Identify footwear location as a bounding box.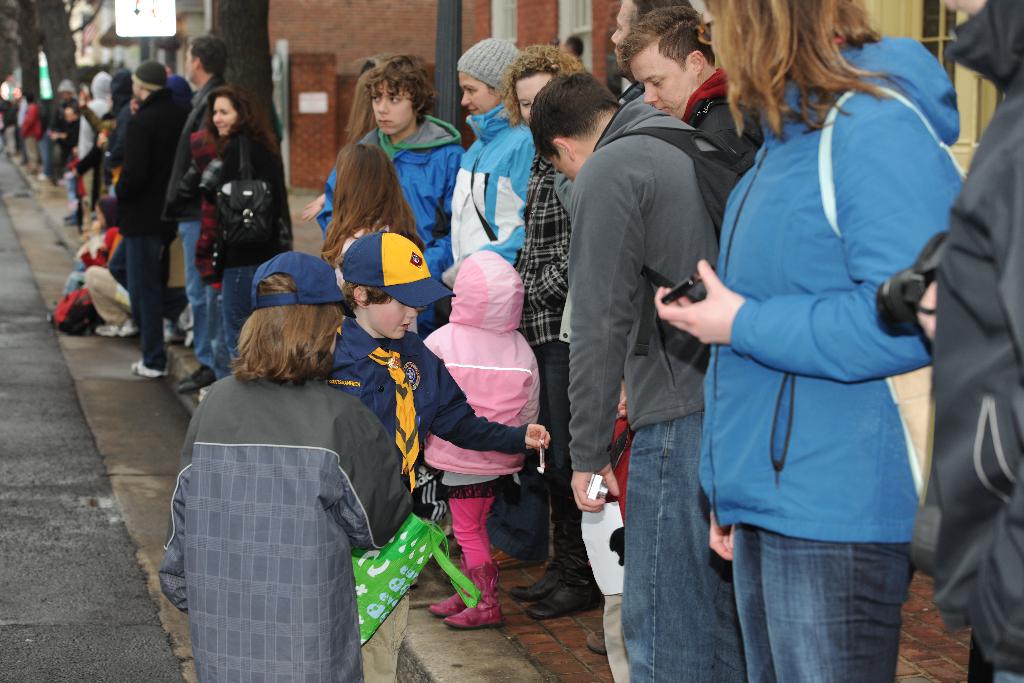
[left=527, top=579, right=596, bottom=620].
